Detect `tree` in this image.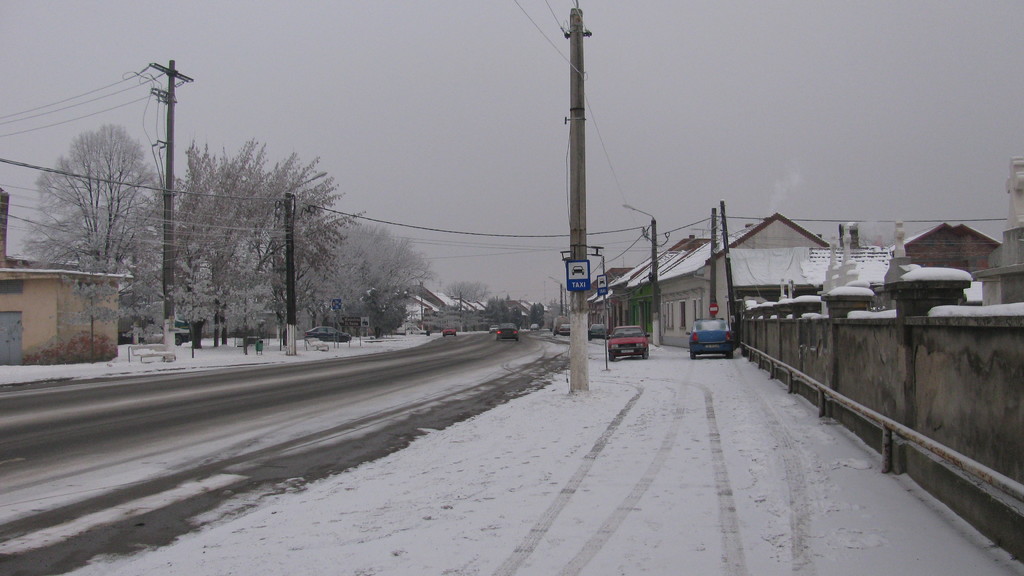
Detection: box(13, 122, 163, 278).
